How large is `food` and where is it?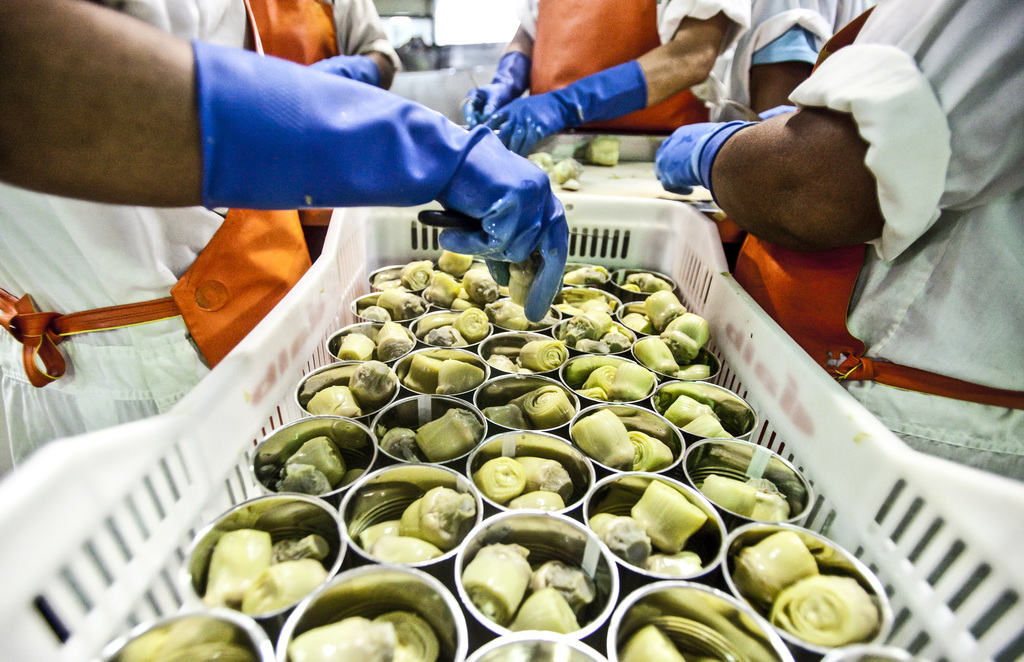
Bounding box: (left=433, top=358, right=484, bottom=393).
